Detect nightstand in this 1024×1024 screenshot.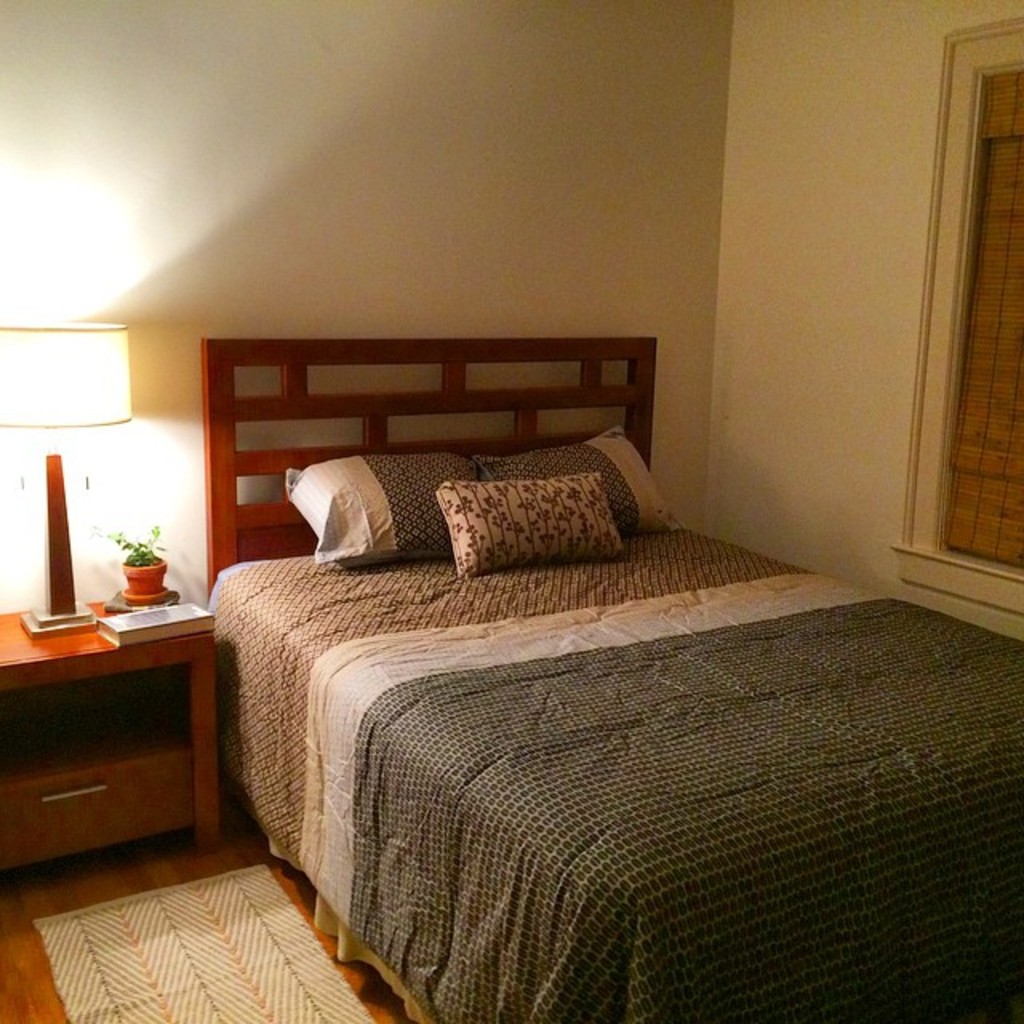
Detection: detection(0, 616, 219, 842).
